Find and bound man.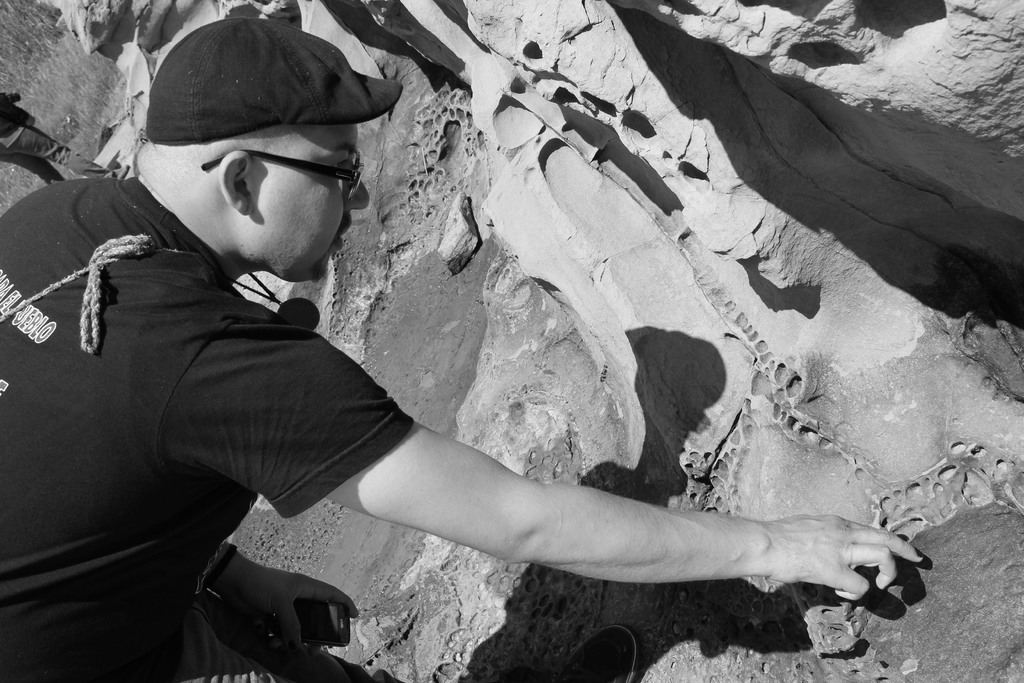
Bound: [left=0, top=16, right=924, bottom=682].
